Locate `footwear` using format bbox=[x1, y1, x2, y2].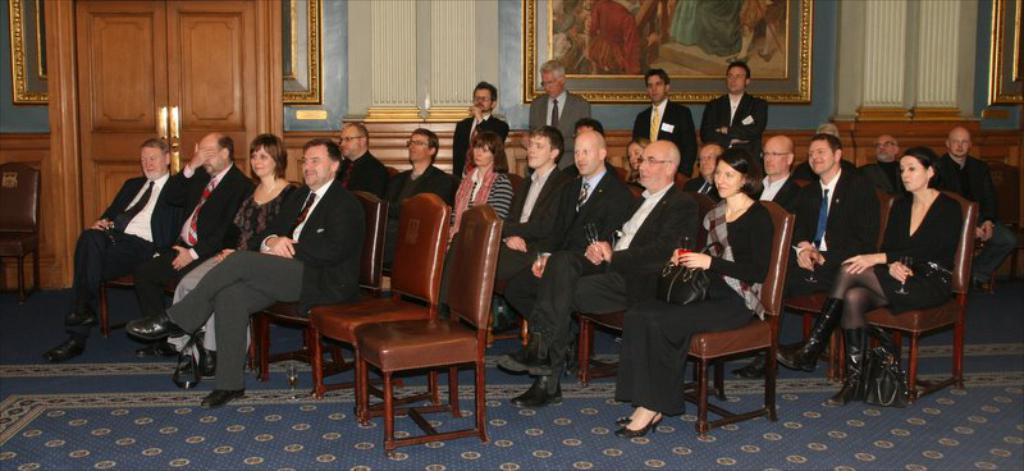
bbox=[612, 404, 664, 438].
